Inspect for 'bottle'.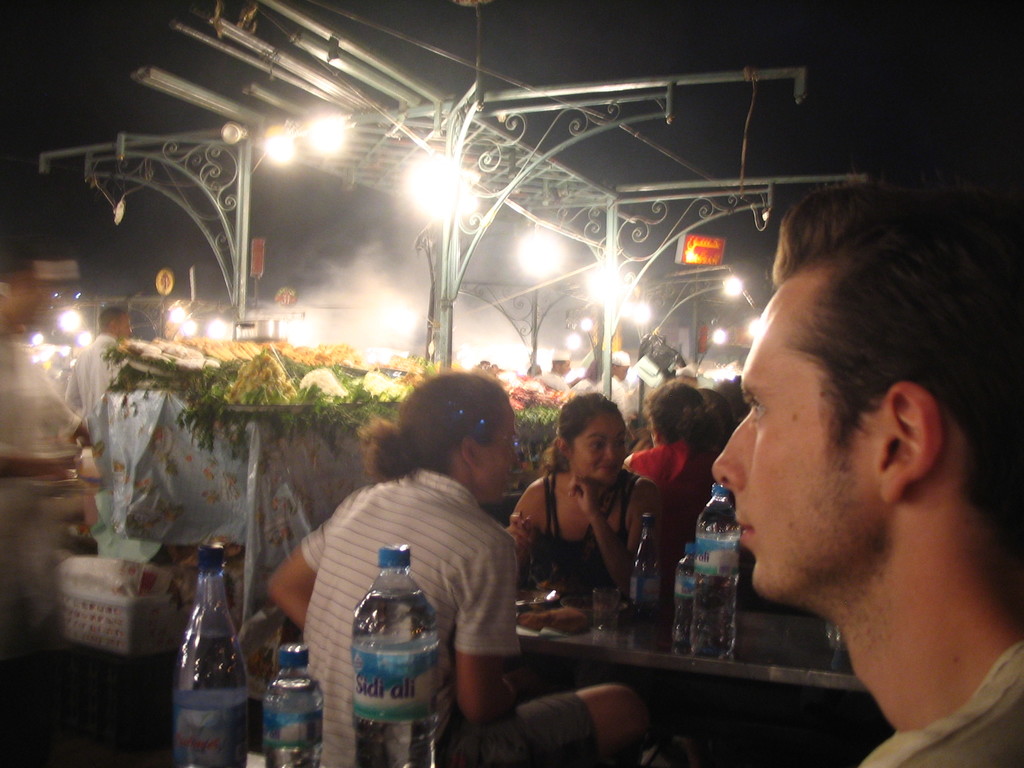
Inspection: <region>172, 544, 255, 767</region>.
